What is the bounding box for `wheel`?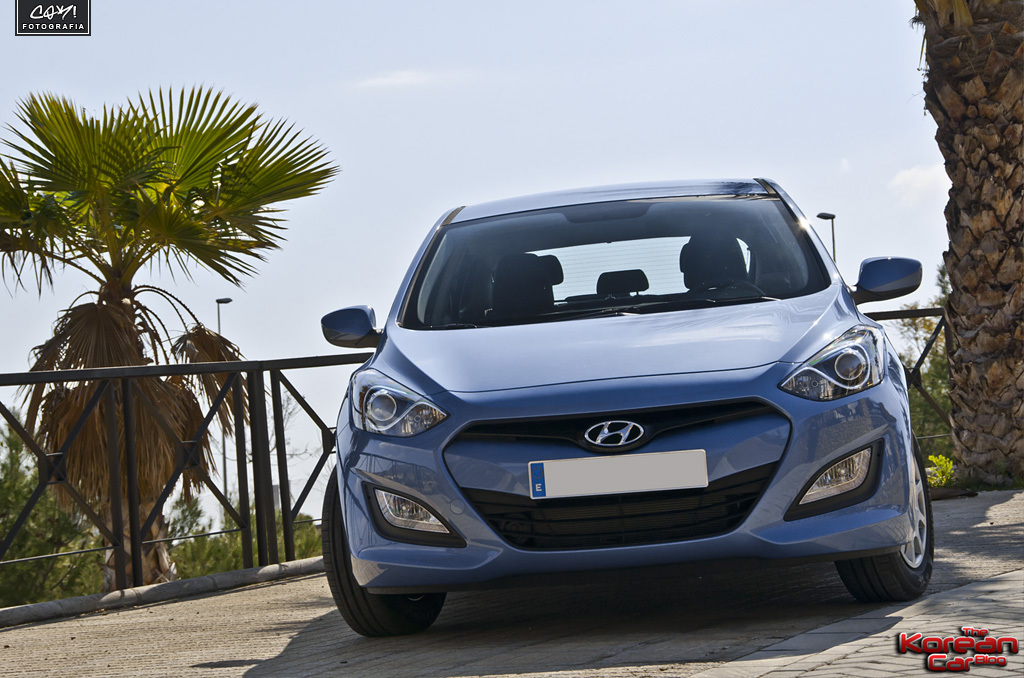
[x1=321, y1=465, x2=448, y2=636].
